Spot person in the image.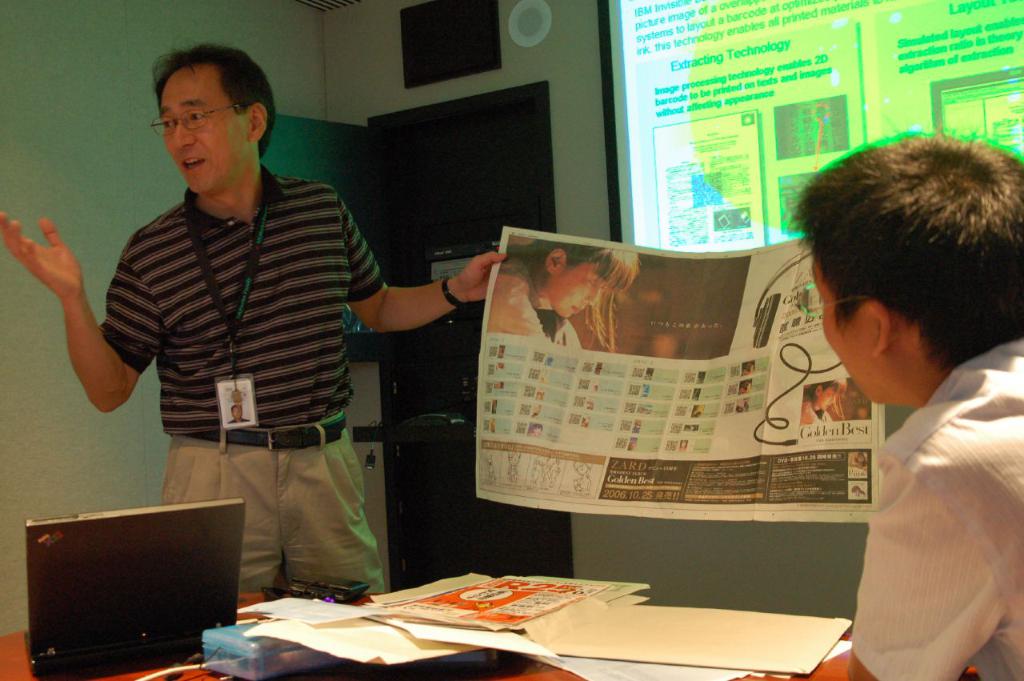
person found at l=0, t=45, r=502, b=595.
